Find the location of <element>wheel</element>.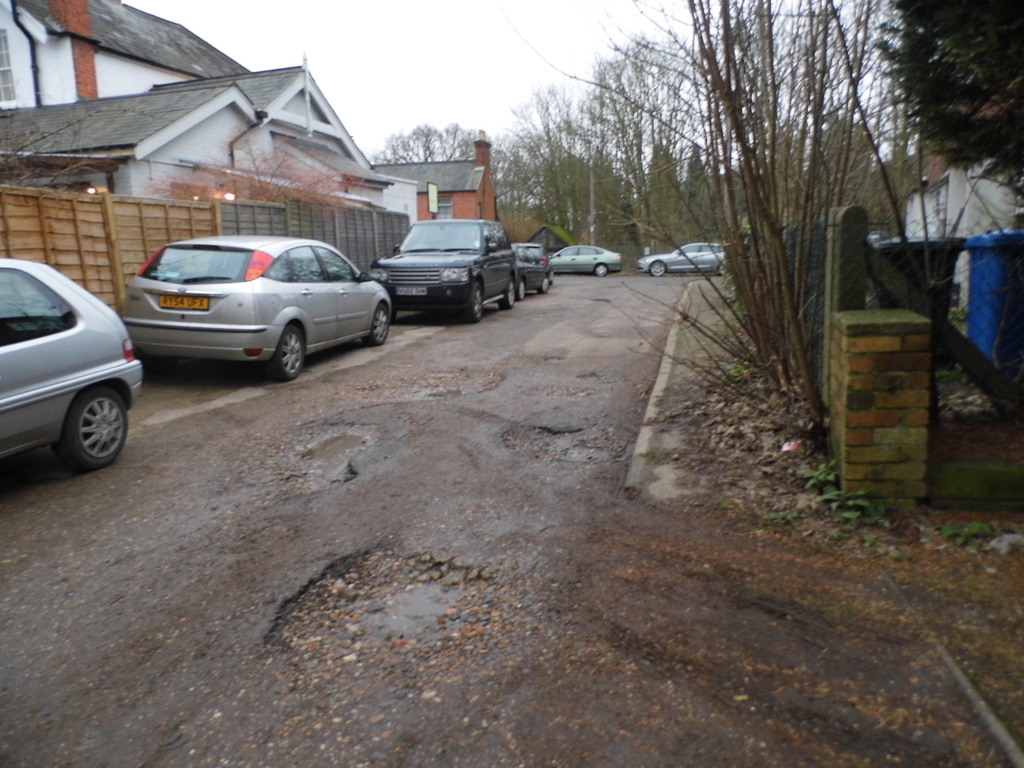
Location: detection(518, 278, 523, 301).
